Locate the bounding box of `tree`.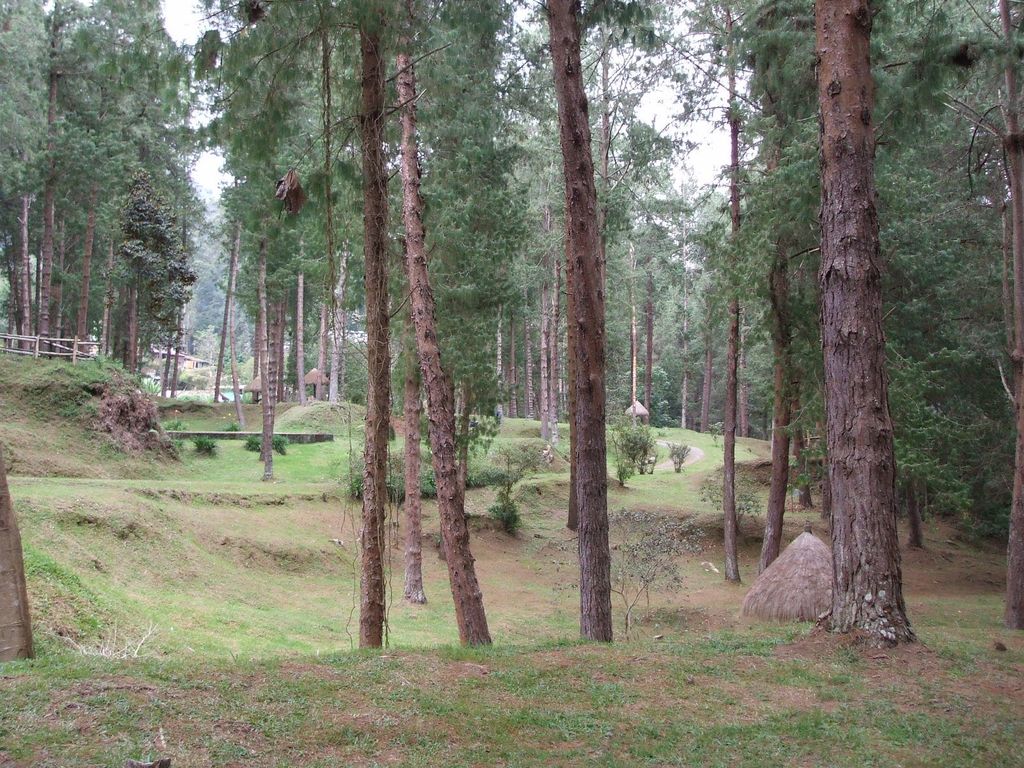
Bounding box: 670 179 692 428.
